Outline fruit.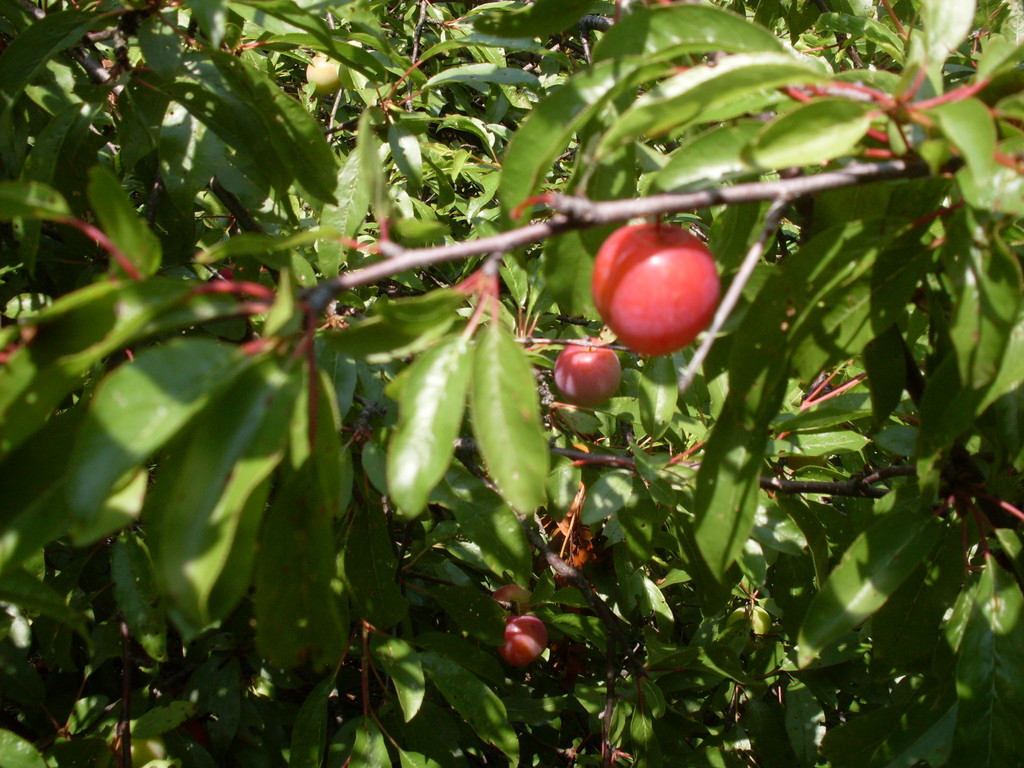
Outline: x1=499 y1=615 x2=543 y2=668.
